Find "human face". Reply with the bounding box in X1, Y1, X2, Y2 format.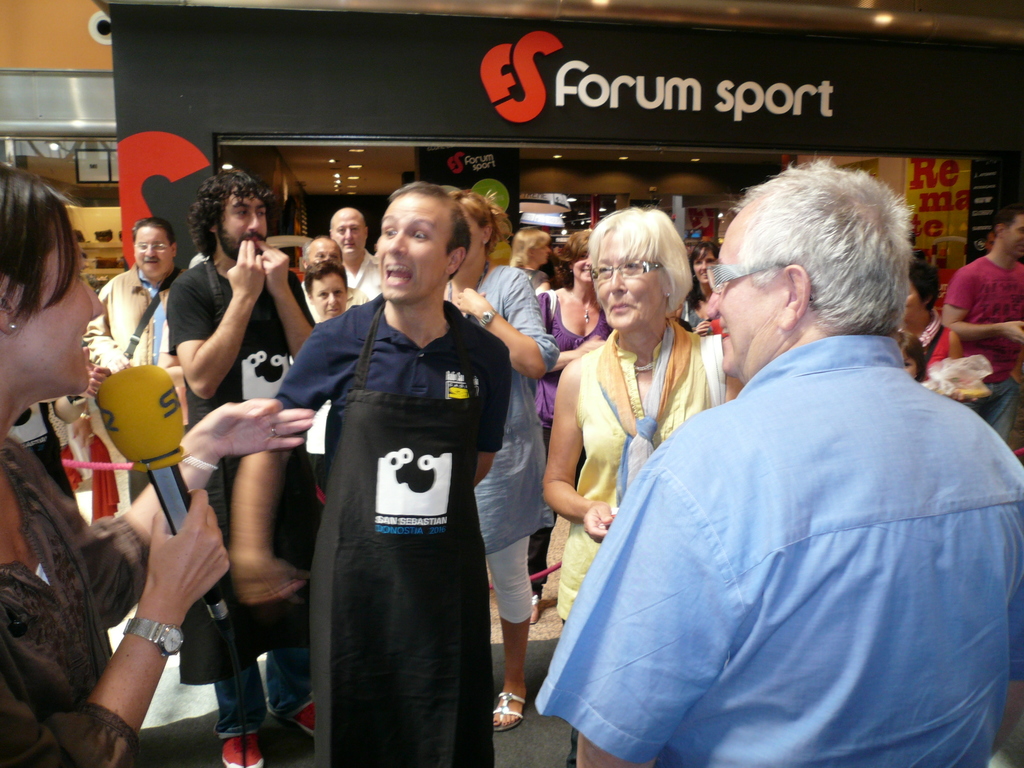
316, 275, 344, 316.
